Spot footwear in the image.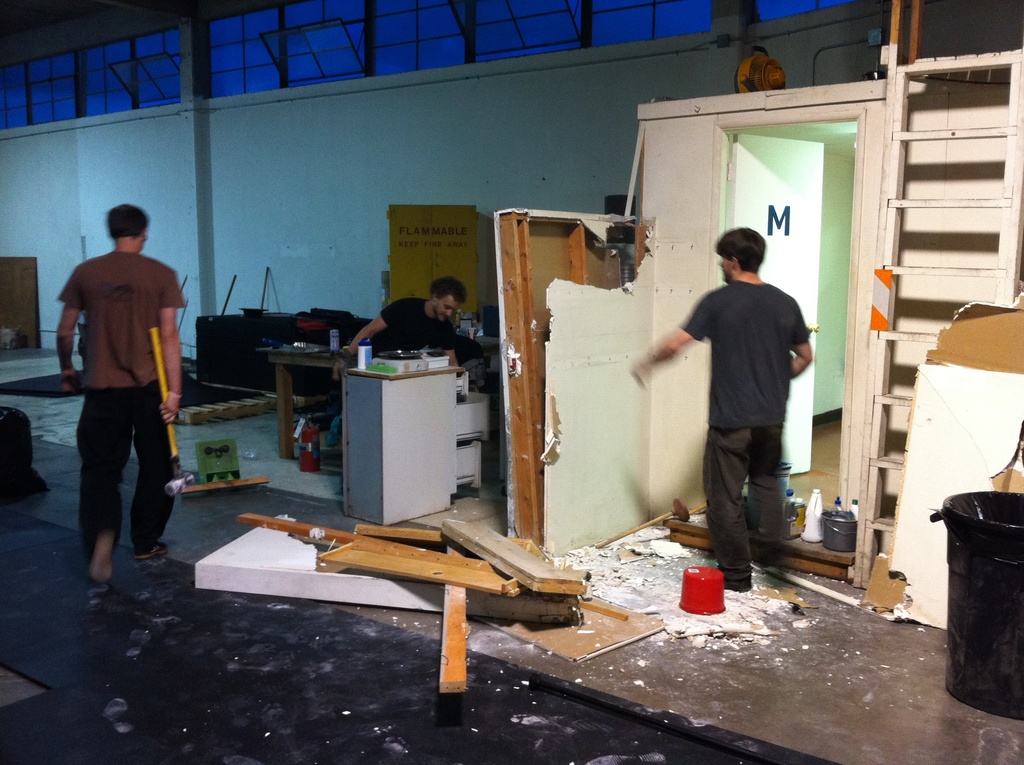
footwear found at 322 410 339 447.
